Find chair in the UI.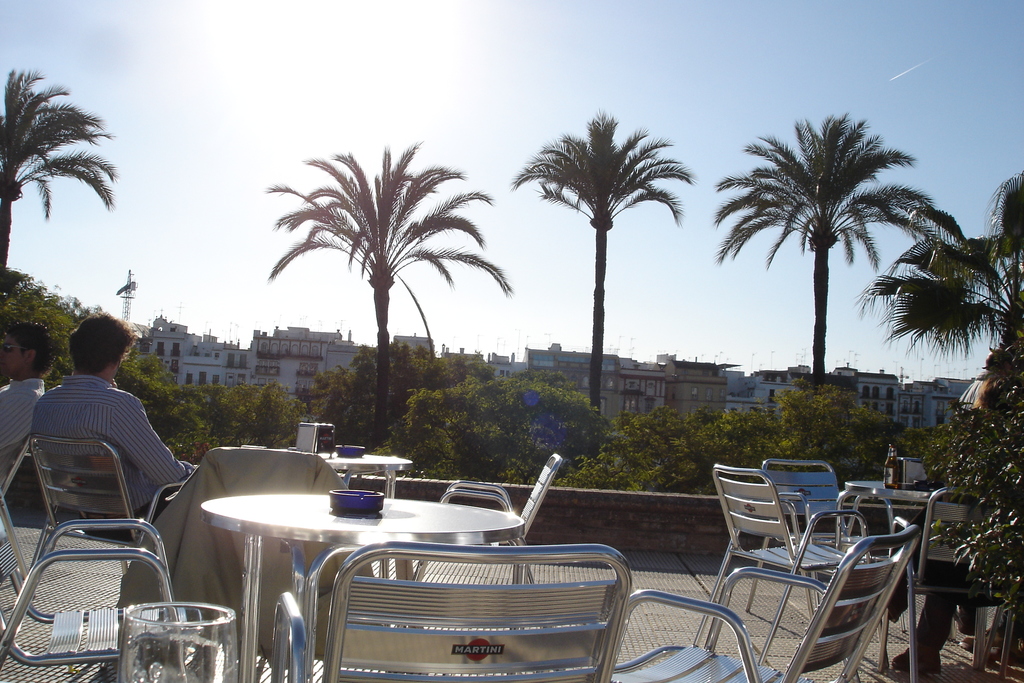
UI element at {"x1": 685, "y1": 465, "x2": 861, "y2": 646}.
